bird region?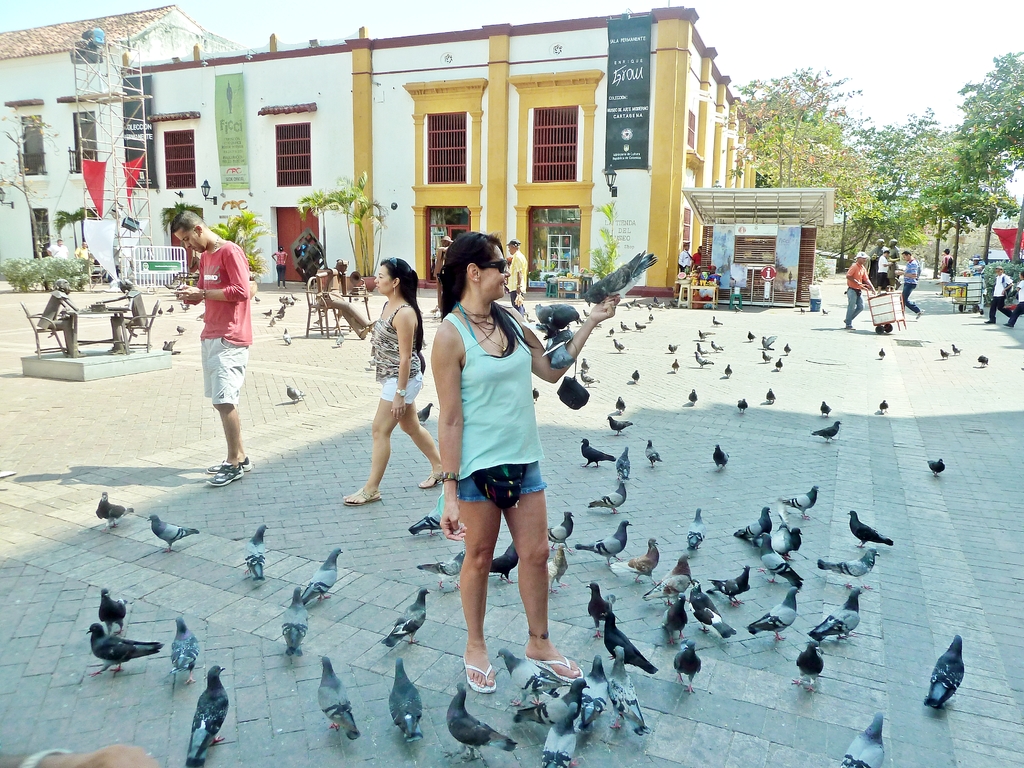
x1=707, y1=444, x2=735, y2=472
